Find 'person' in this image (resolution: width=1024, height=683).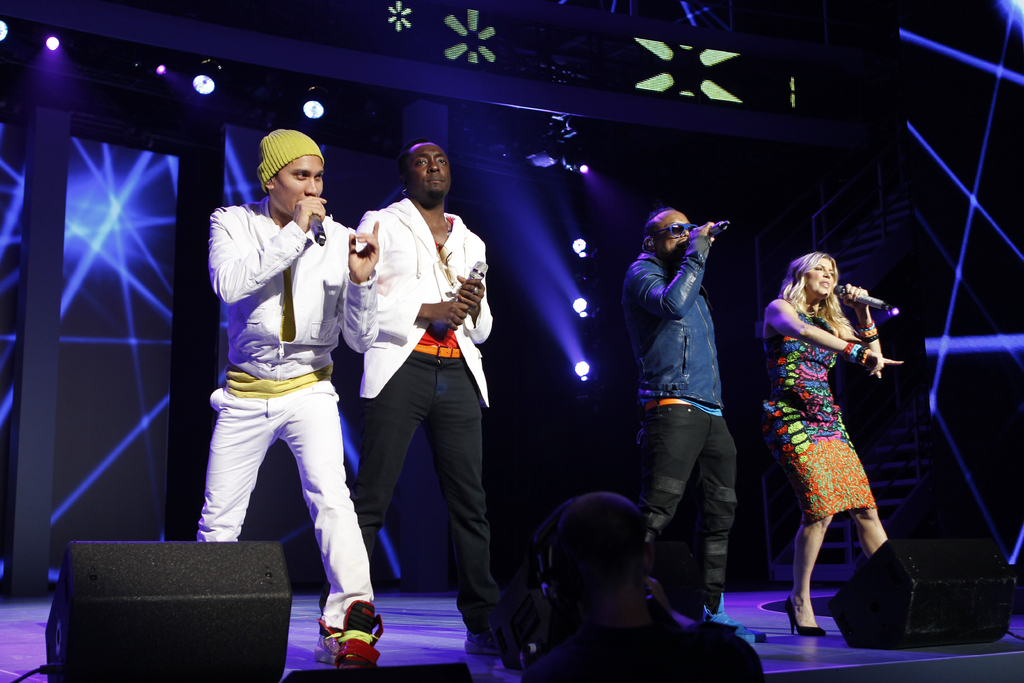
199 126 380 670.
